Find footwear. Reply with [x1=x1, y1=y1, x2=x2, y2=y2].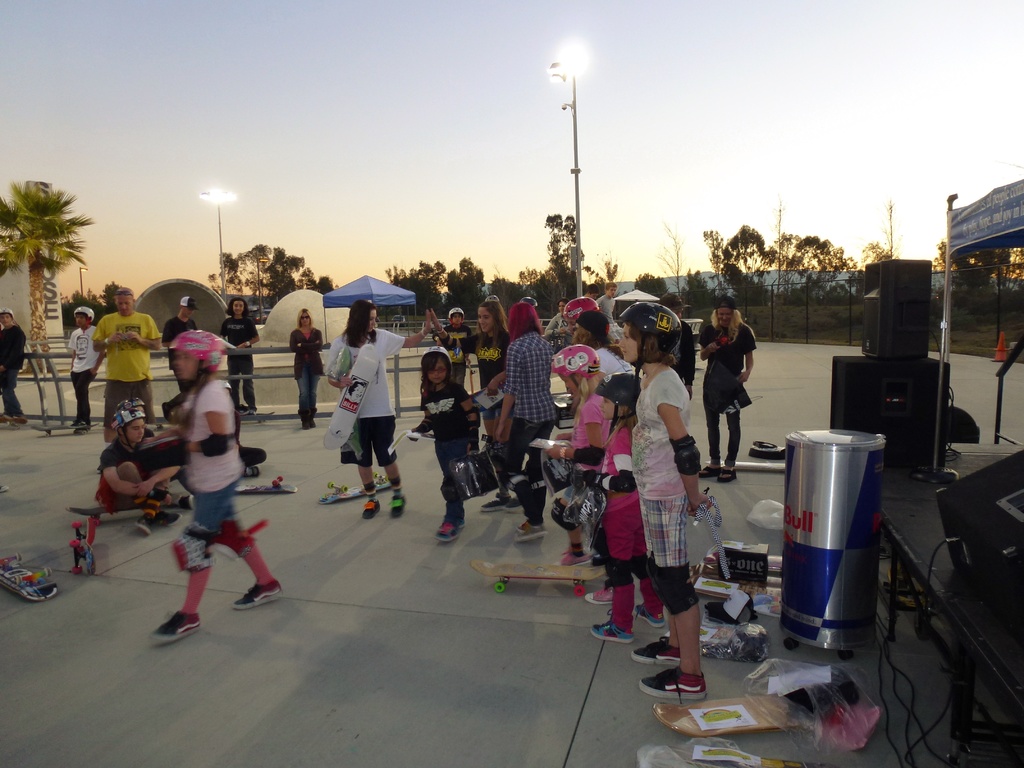
[x1=136, y1=518, x2=152, y2=536].
